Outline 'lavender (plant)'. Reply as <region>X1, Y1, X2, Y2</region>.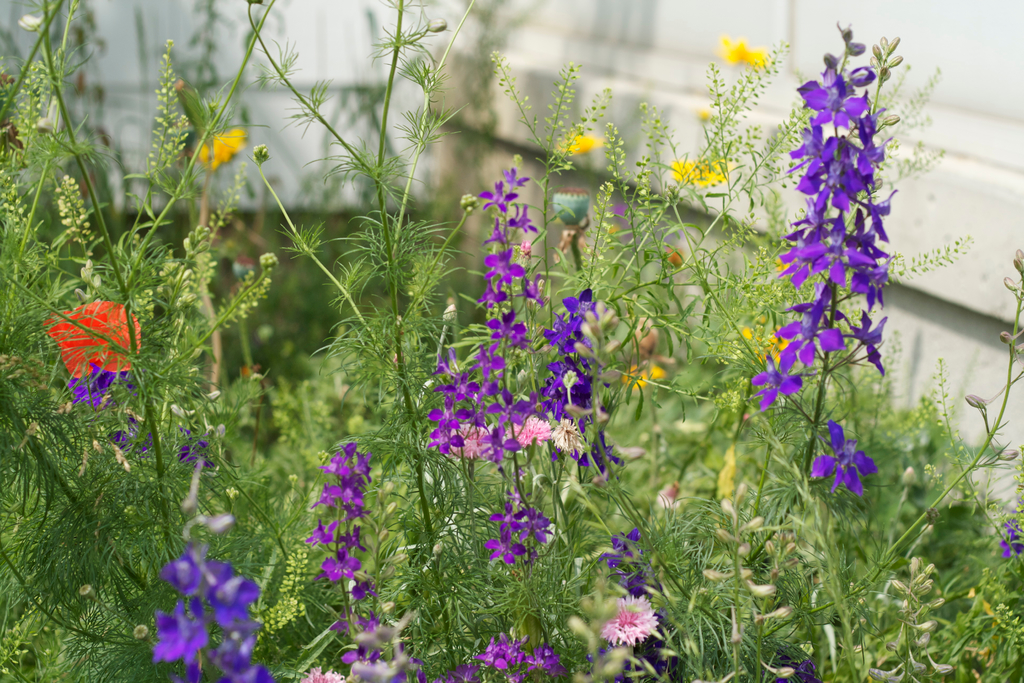
<region>481, 490, 549, 563</region>.
